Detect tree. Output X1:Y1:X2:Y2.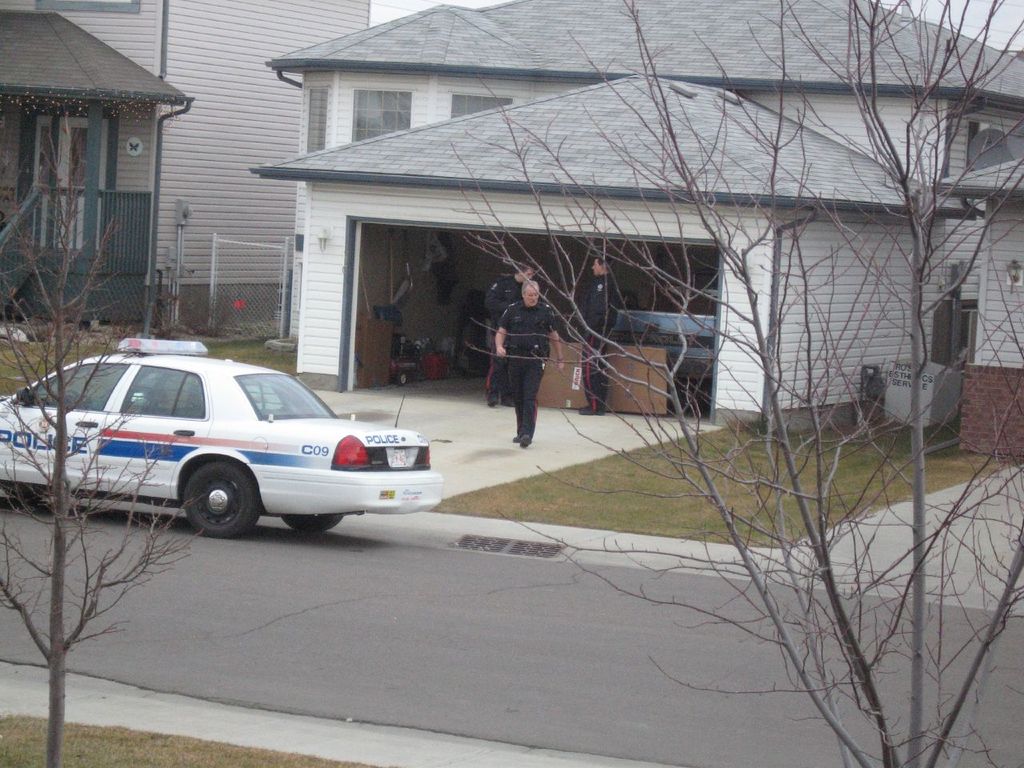
438:0:1023:767.
